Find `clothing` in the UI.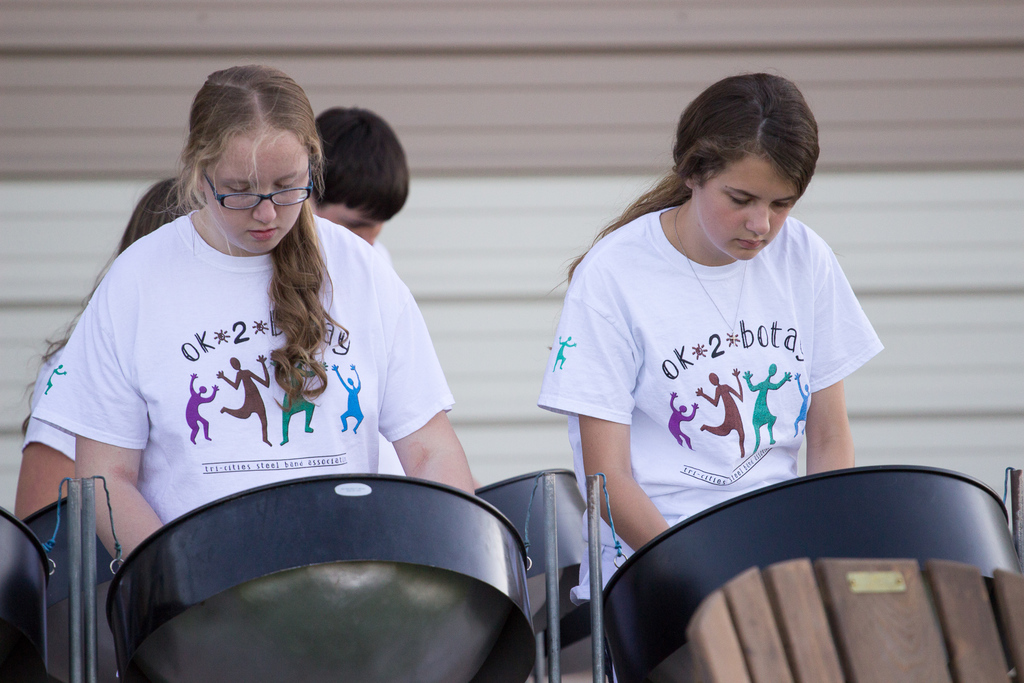
UI element at left=18, top=337, right=81, bottom=477.
